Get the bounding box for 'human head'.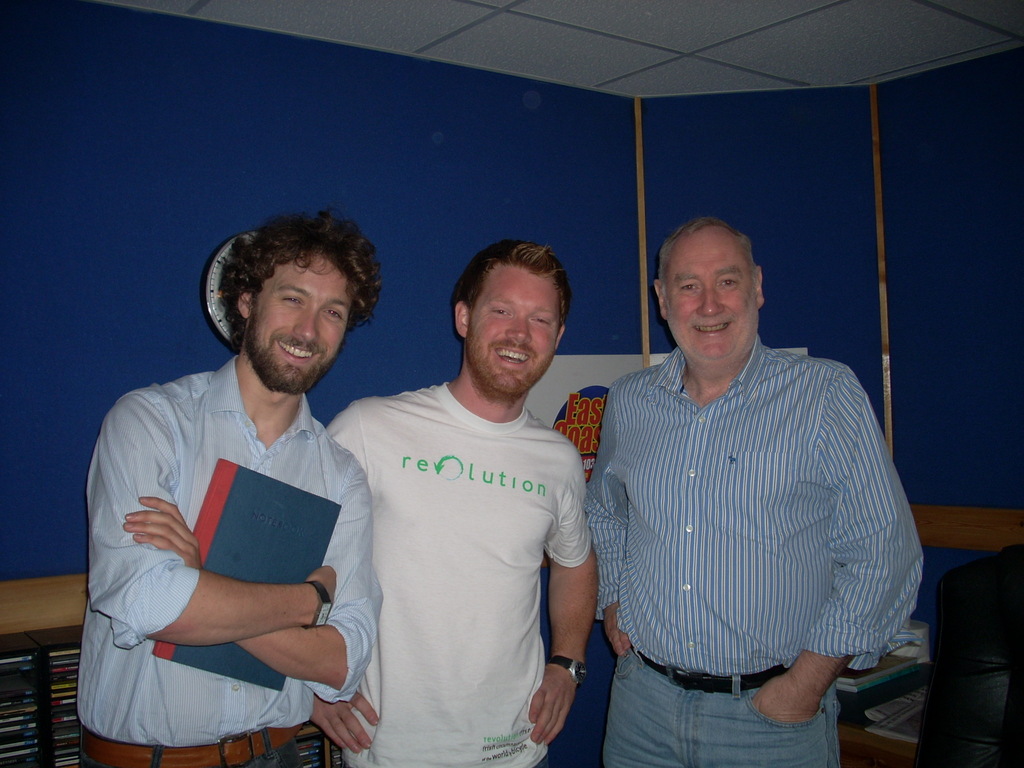
box=[442, 236, 584, 383].
